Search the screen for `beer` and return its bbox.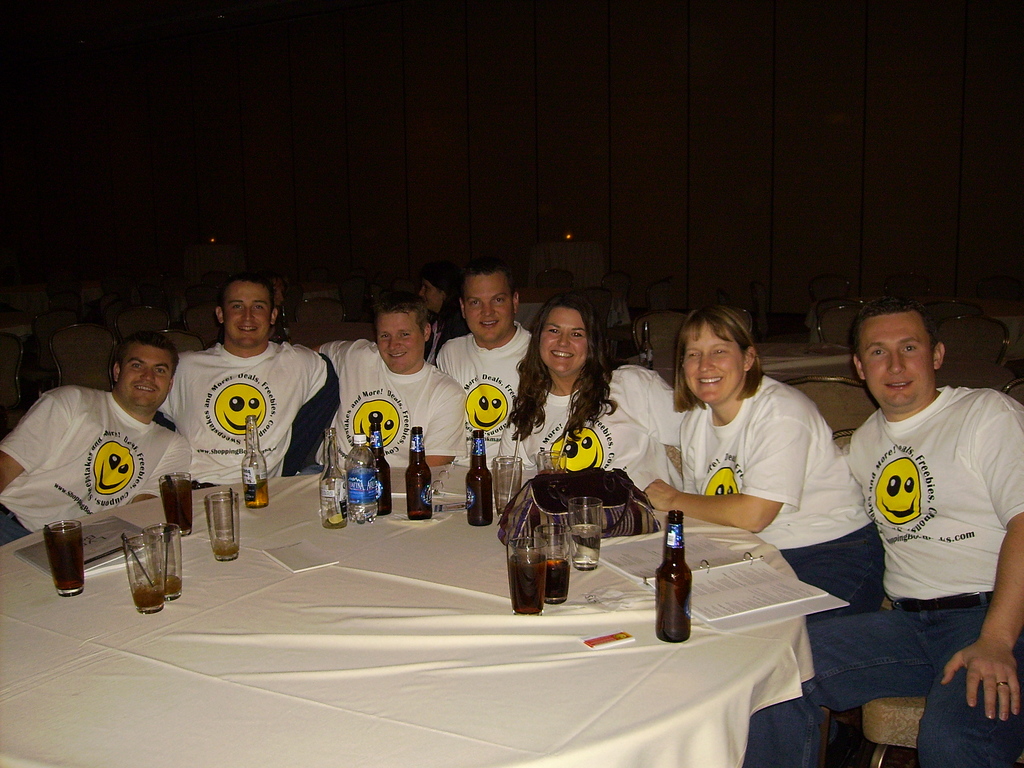
Found: 241/413/267/503.
